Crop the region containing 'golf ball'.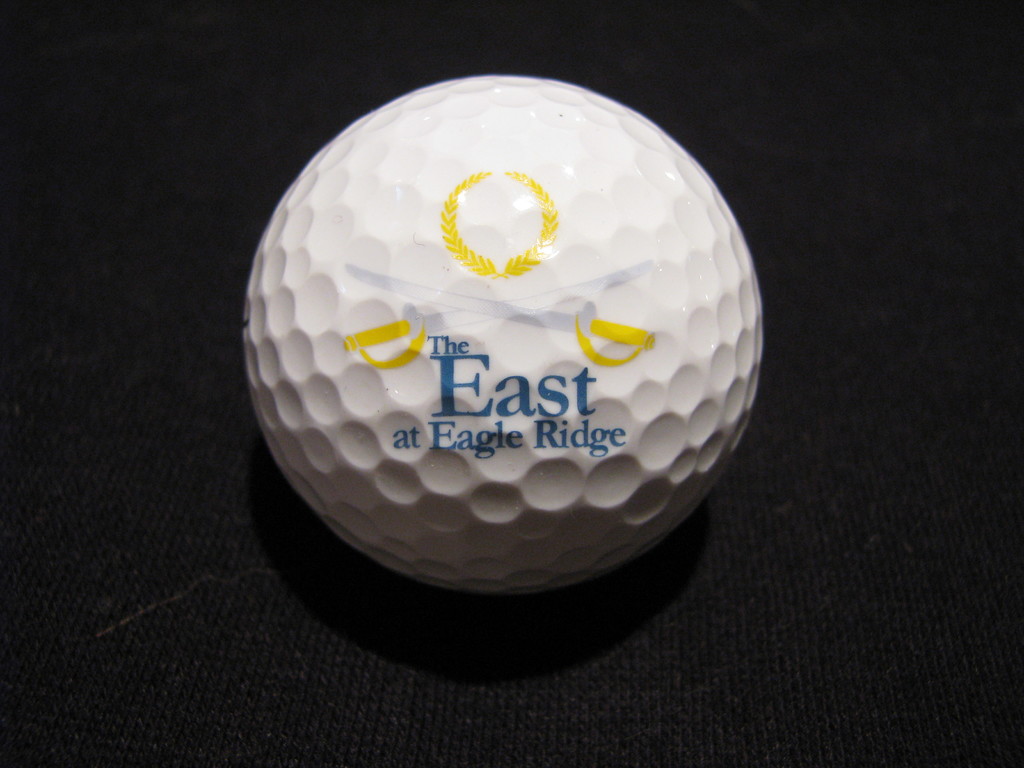
Crop region: <region>233, 65, 775, 608</region>.
